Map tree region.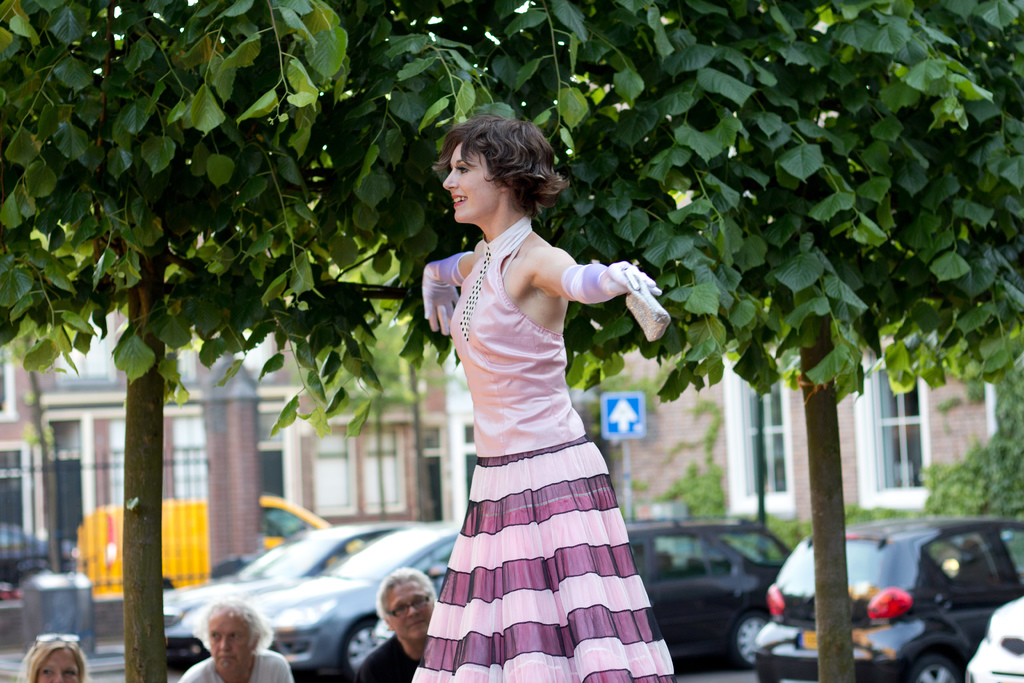
Mapped to detection(2, 0, 1023, 682).
